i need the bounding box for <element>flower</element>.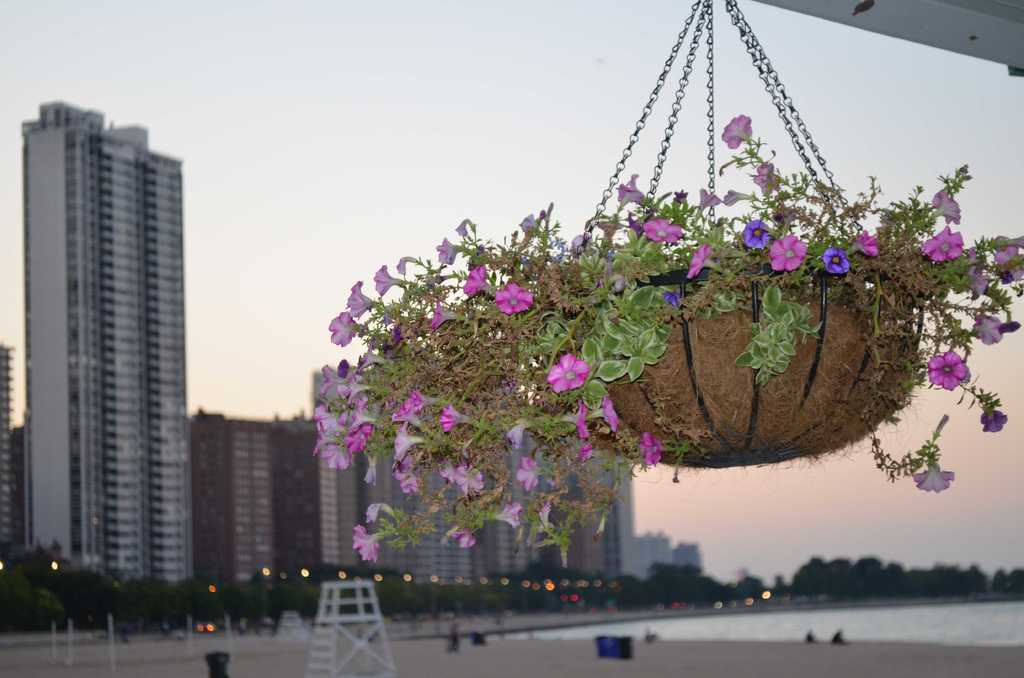
Here it is: 312,392,342,432.
